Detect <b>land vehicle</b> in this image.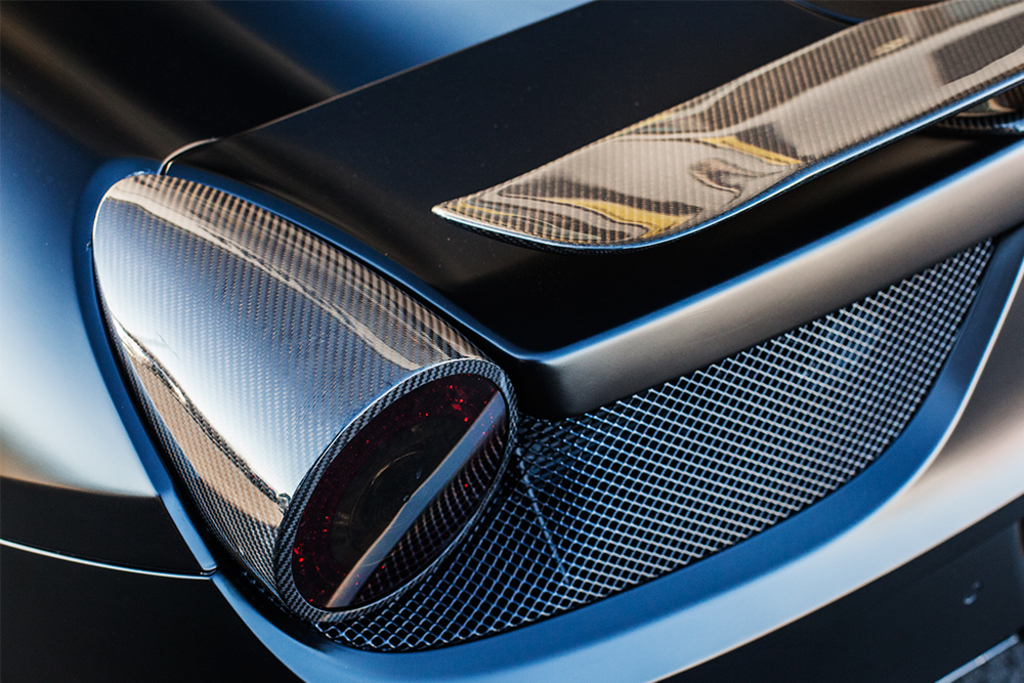
Detection: pyautogui.locateOnScreen(74, 0, 1023, 679).
